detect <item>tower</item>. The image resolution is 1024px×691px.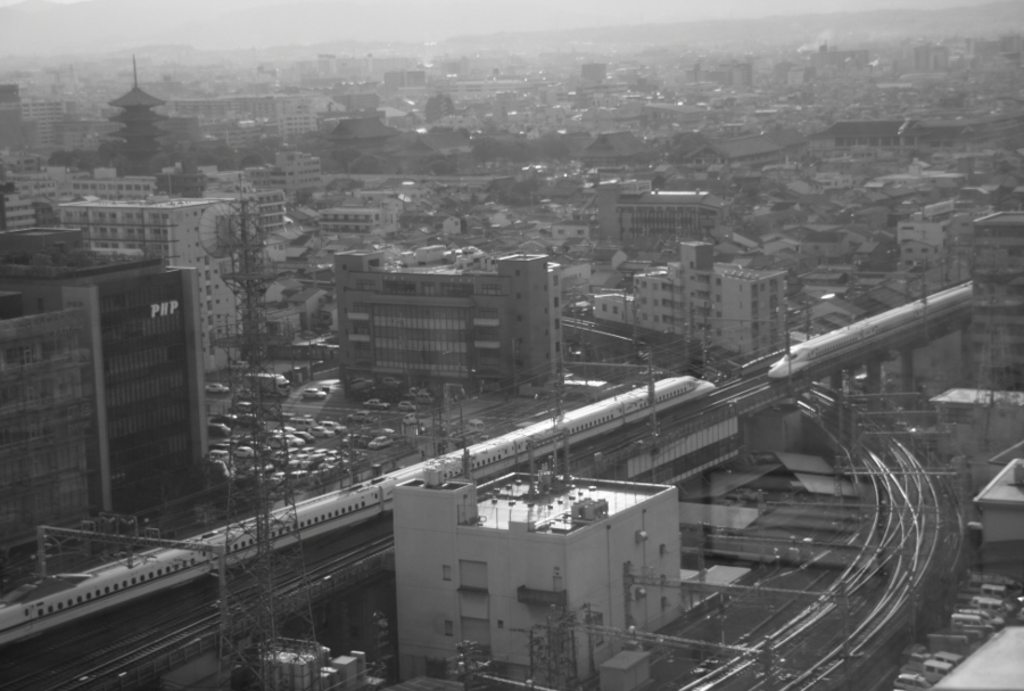
(66,231,223,517).
